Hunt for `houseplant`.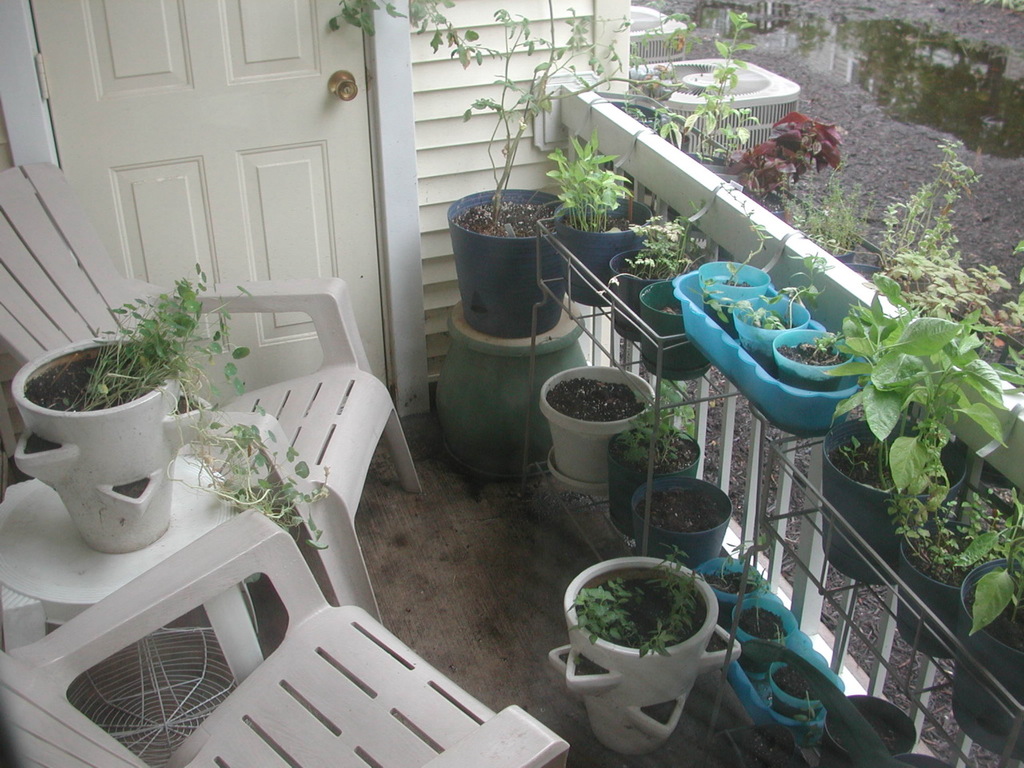
Hunted down at rect(603, 7, 701, 158).
